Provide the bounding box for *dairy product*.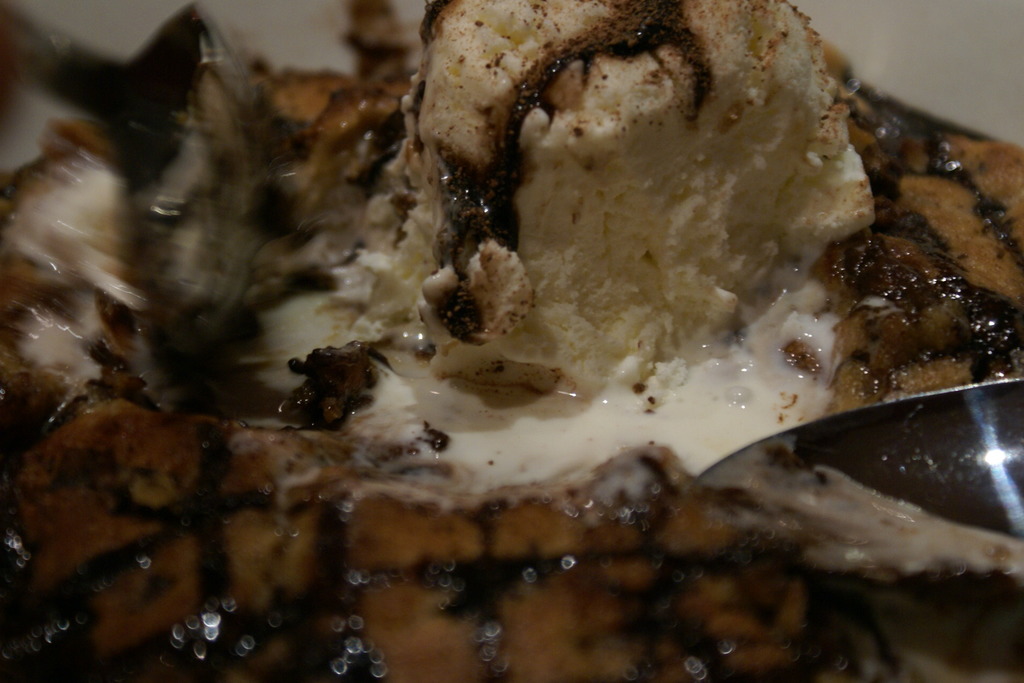
[left=25, top=8, right=1003, bottom=624].
